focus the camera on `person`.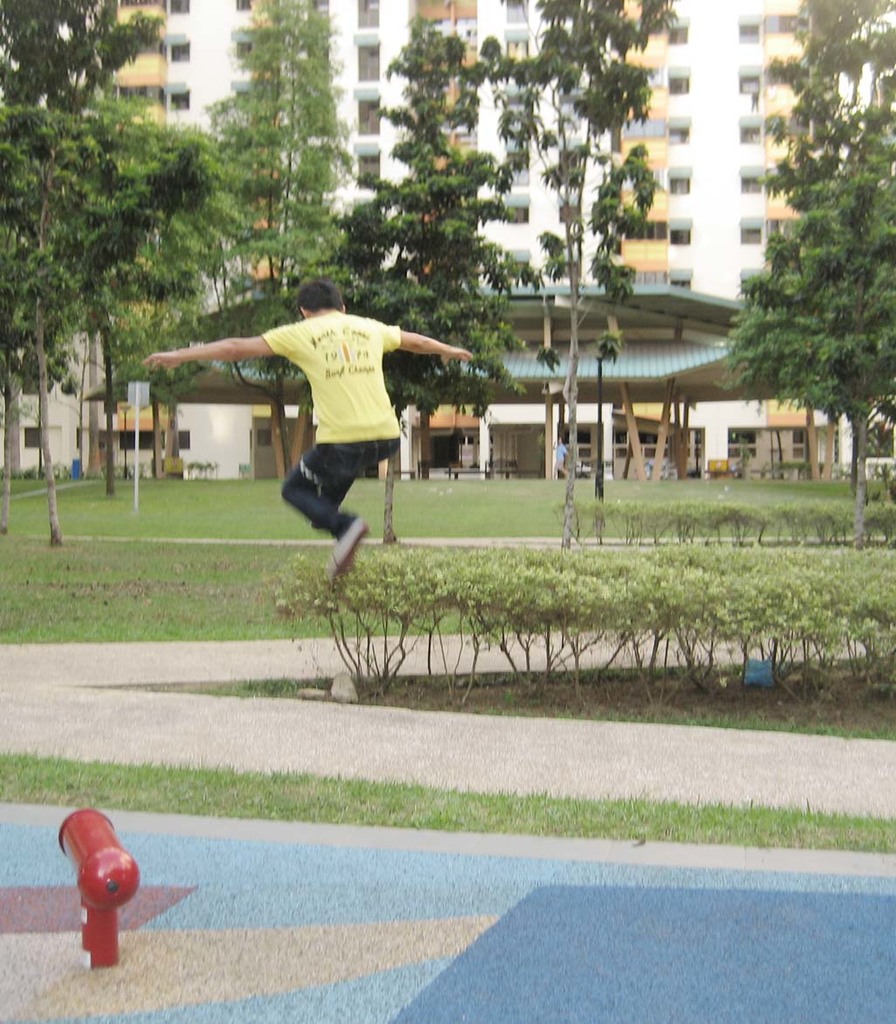
Focus region: pyautogui.locateOnScreen(178, 300, 455, 621).
